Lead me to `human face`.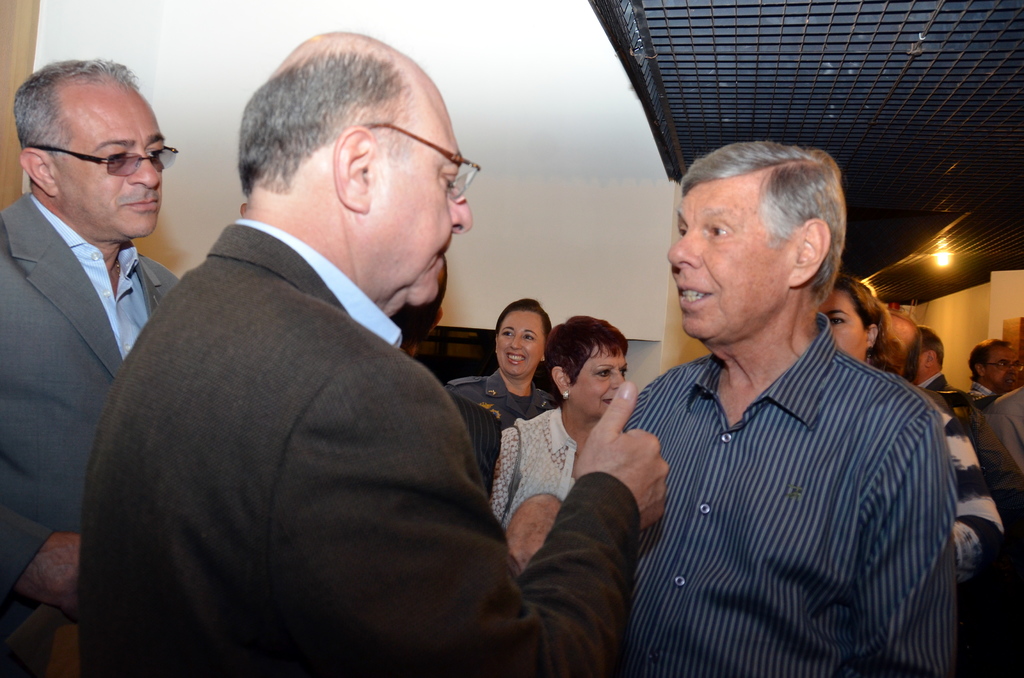
Lead to (x1=665, y1=188, x2=789, y2=337).
